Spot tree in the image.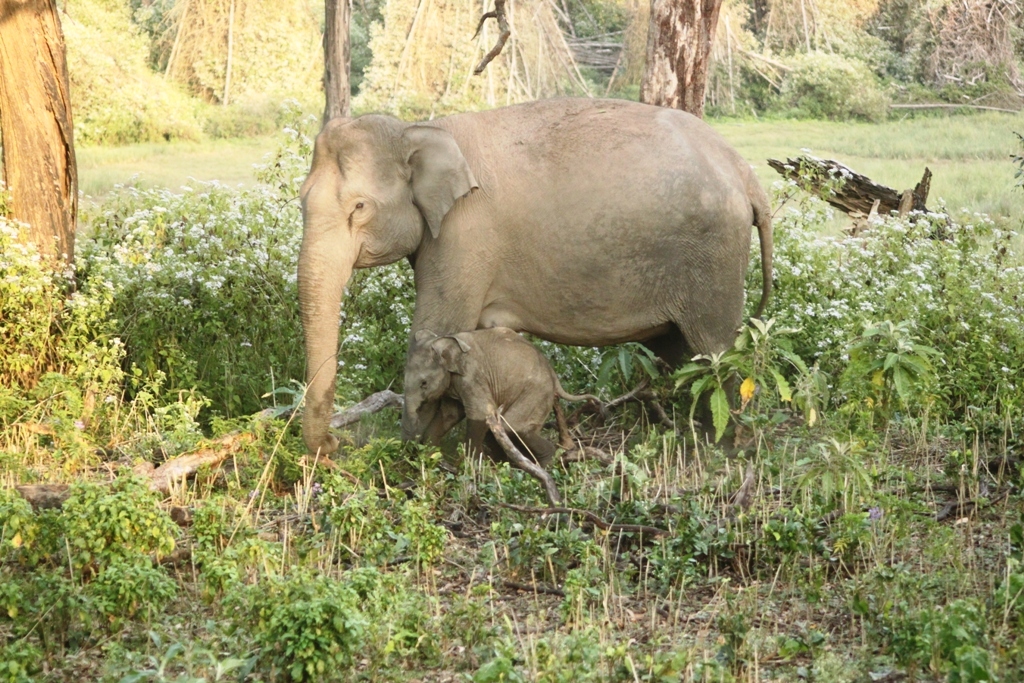
tree found at x1=42 y1=0 x2=163 y2=143.
